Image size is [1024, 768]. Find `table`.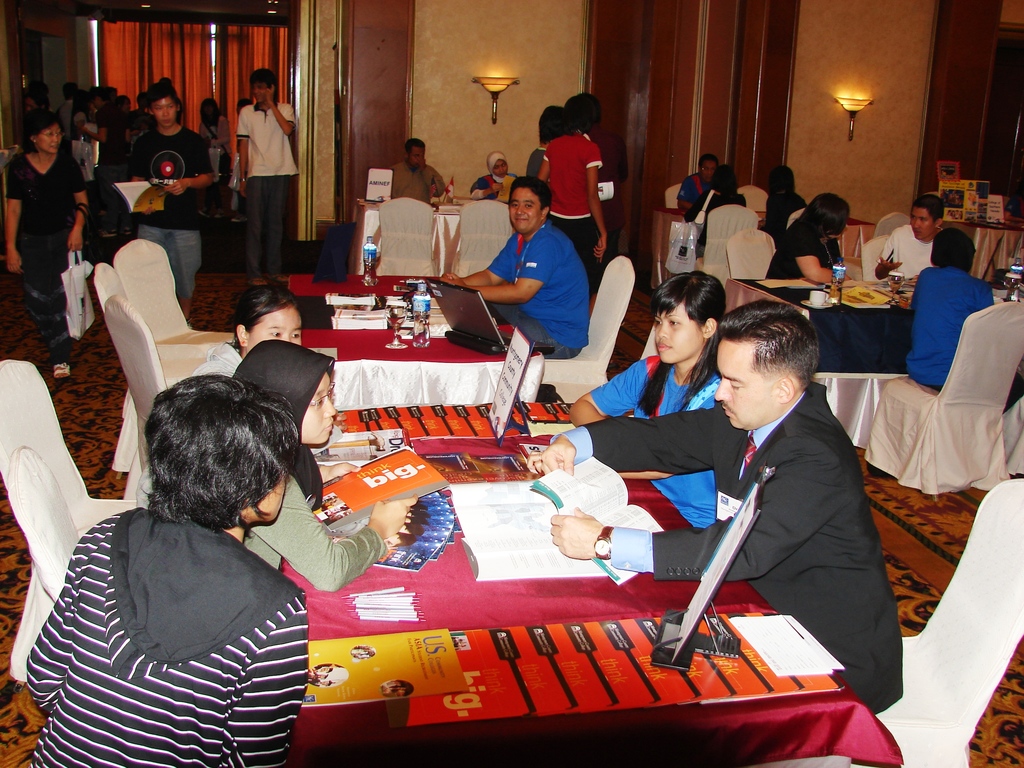
[726, 268, 920, 377].
